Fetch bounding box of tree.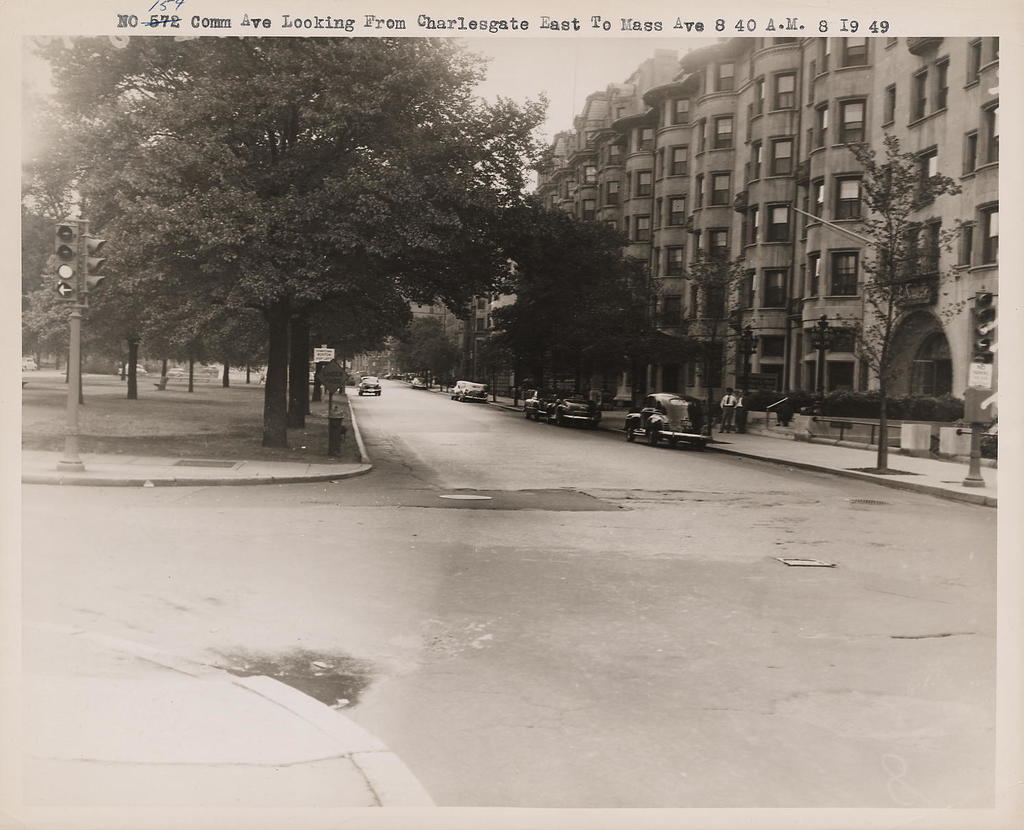
Bbox: <region>474, 207, 663, 408</region>.
